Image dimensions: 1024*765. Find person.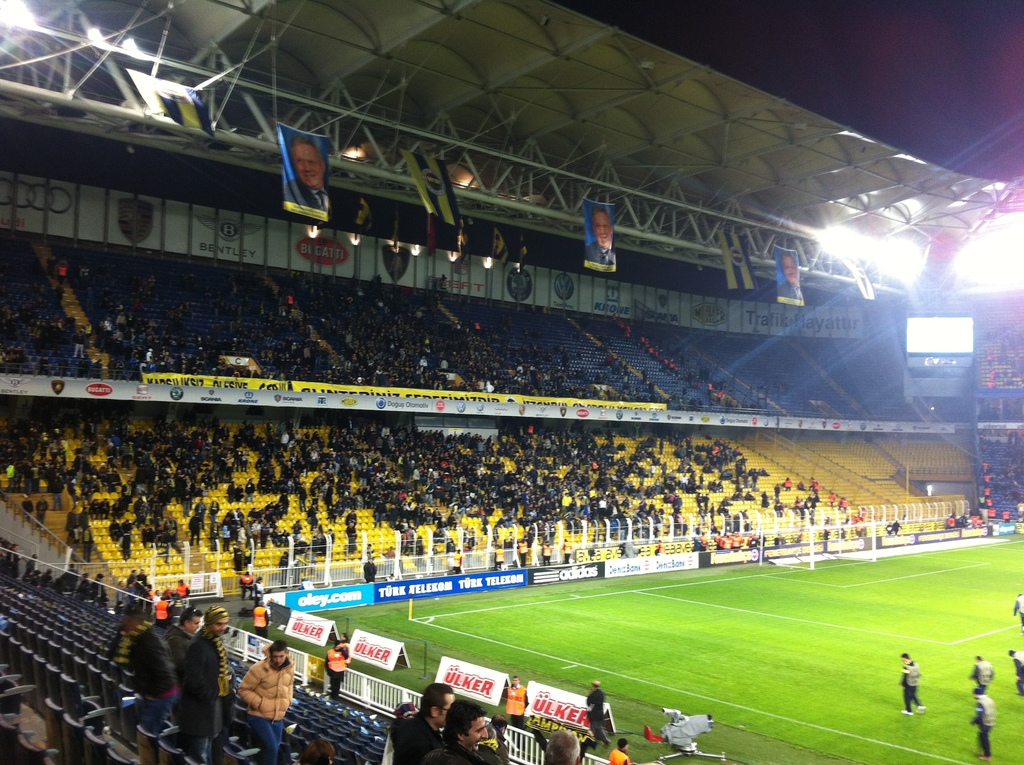
<region>1012, 589, 1023, 629</region>.
